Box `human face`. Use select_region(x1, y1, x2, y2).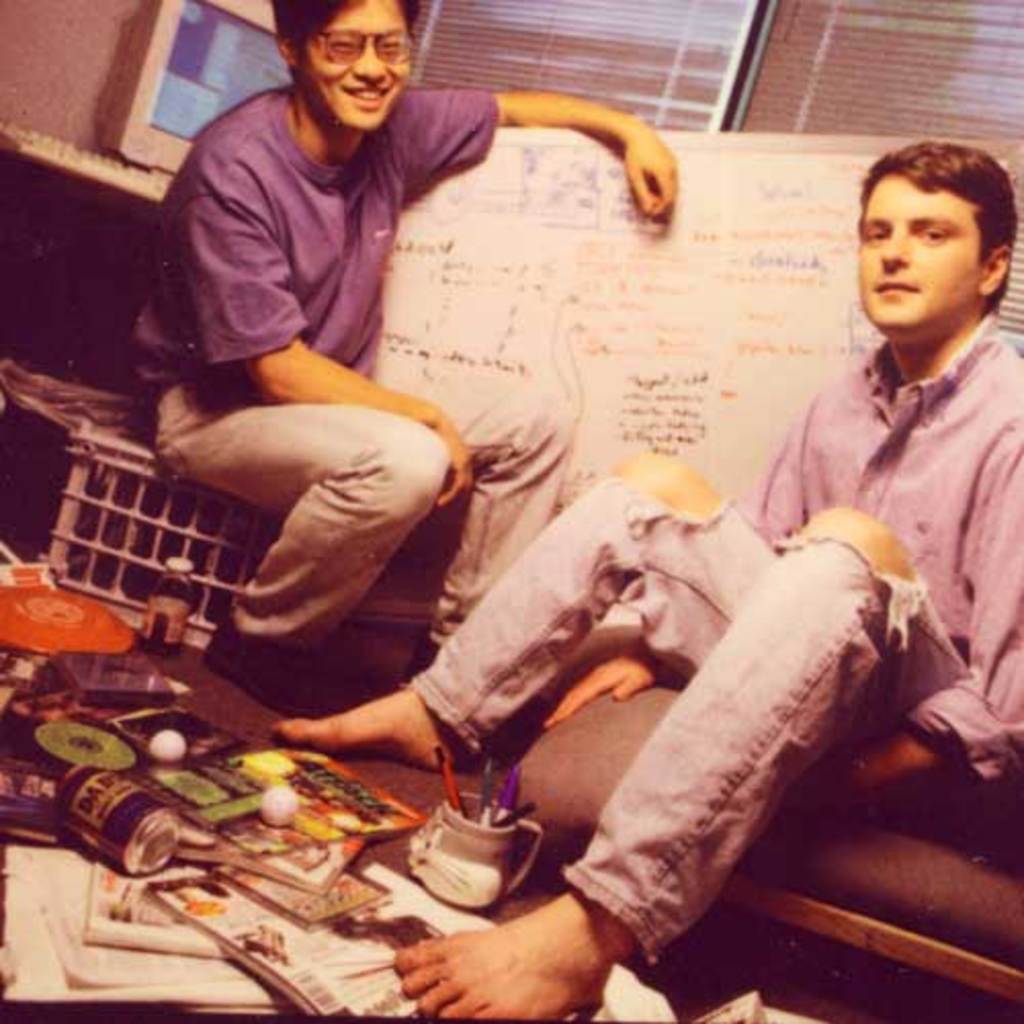
select_region(854, 170, 985, 340).
